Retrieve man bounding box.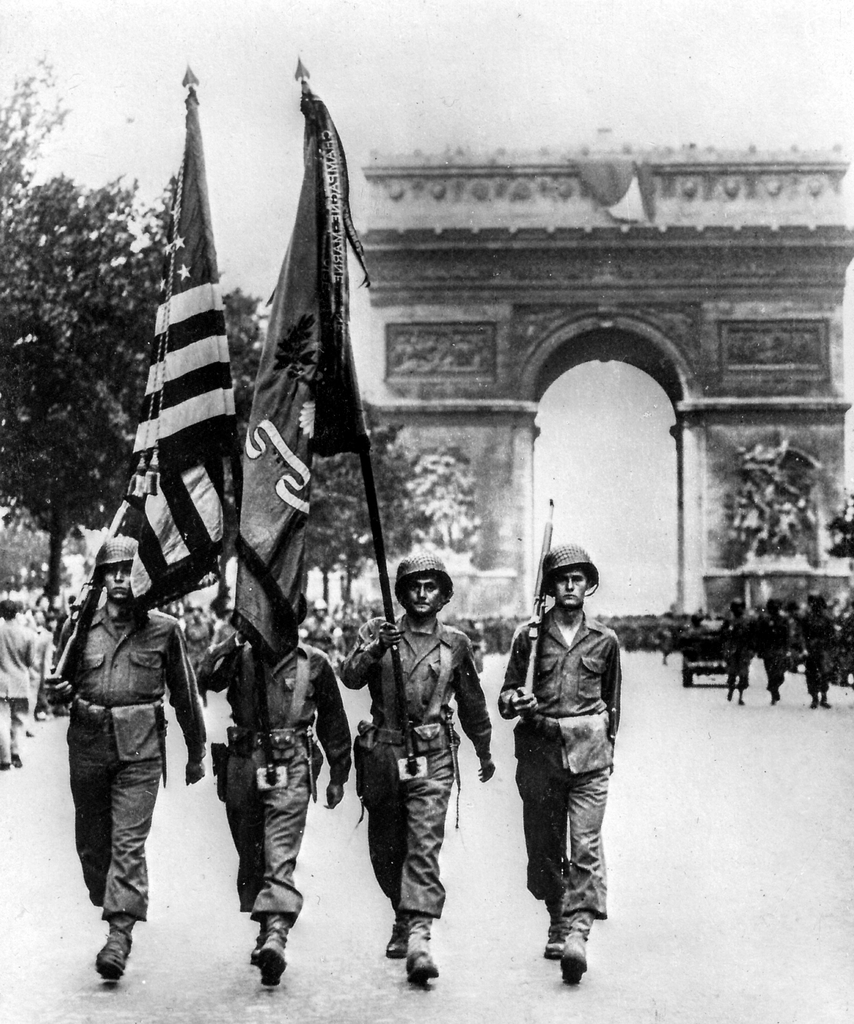
Bounding box: [left=191, top=579, right=351, bottom=992].
